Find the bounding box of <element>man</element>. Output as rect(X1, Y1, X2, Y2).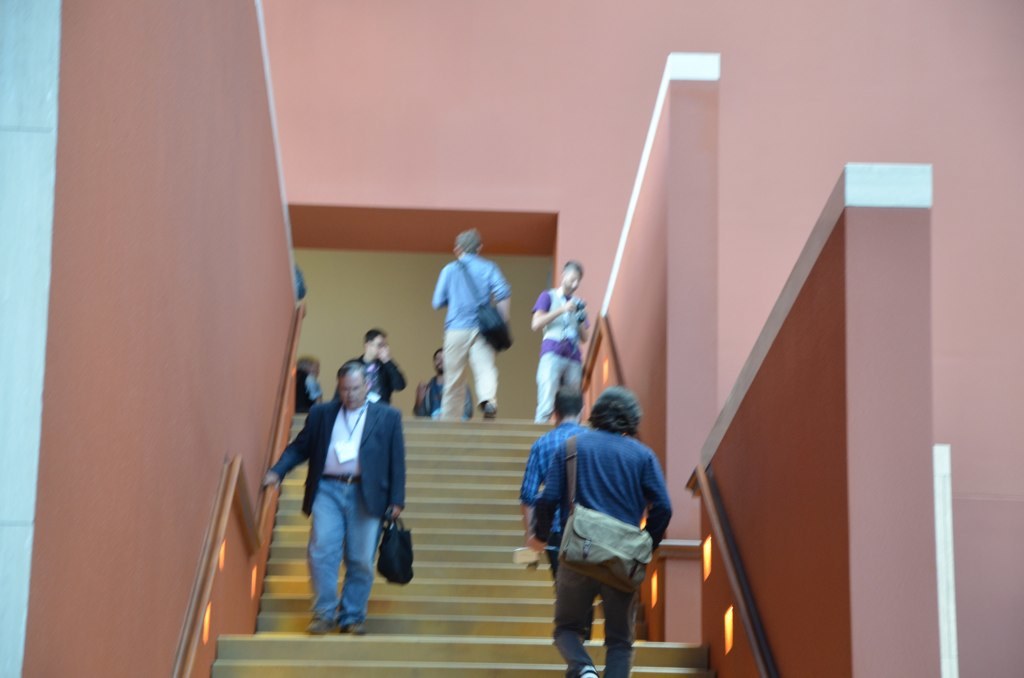
rect(529, 253, 590, 428).
